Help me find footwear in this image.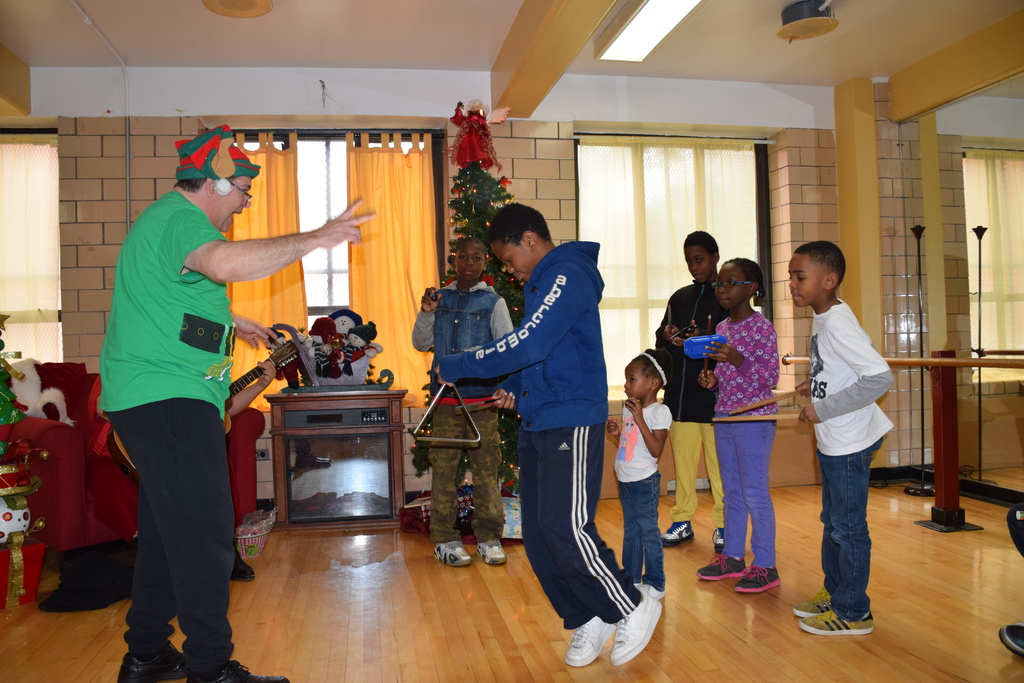
Found it: 564,613,611,671.
